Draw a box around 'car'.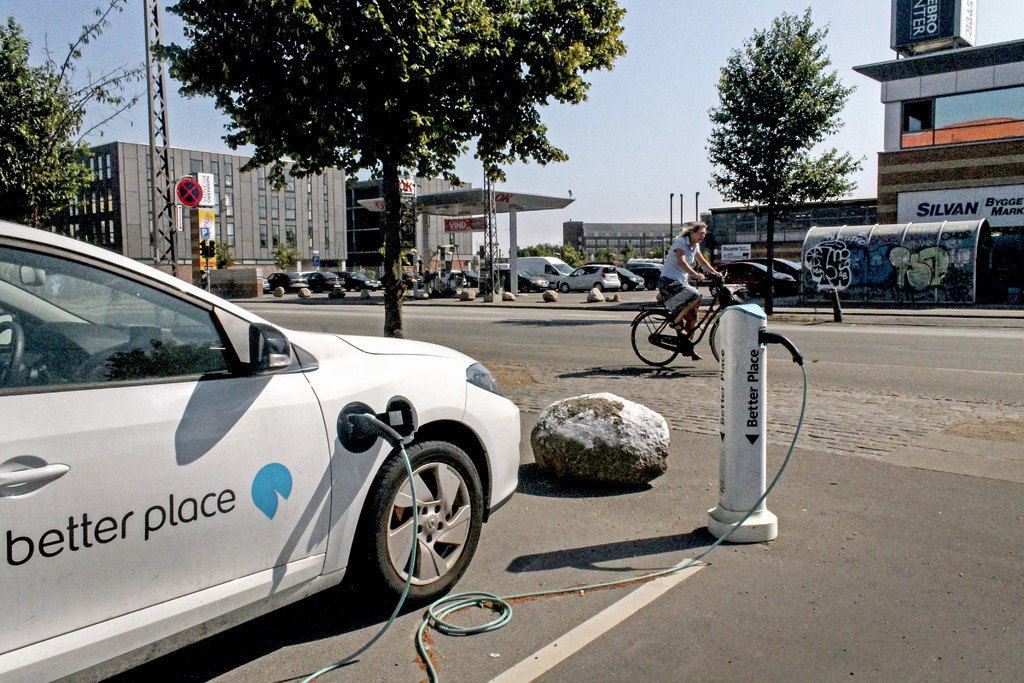
x1=17, y1=235, x2=527, y2=648.
